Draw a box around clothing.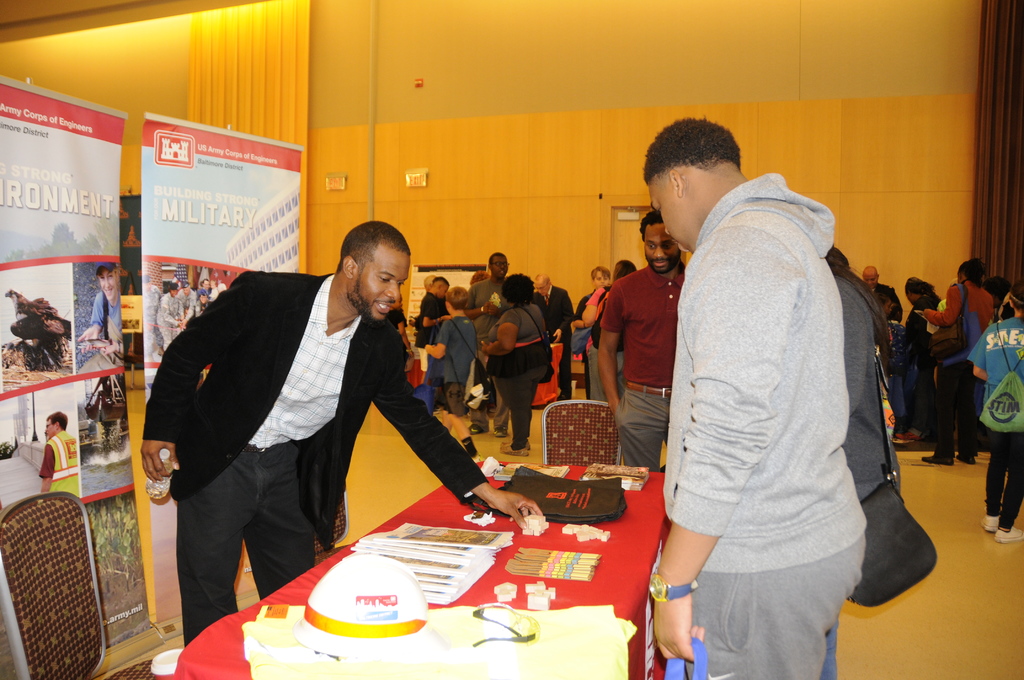
[x1=869, y1=282, x2=903, y2=322].
